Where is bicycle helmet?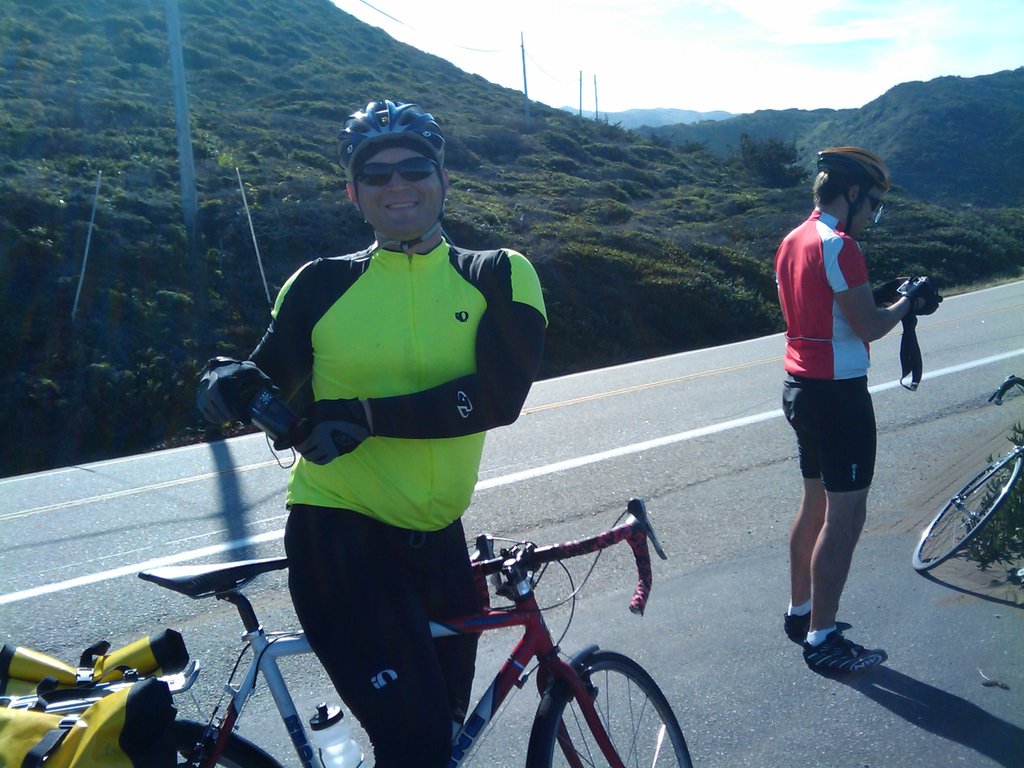
<region>335, 97, 440, 246</region>.
